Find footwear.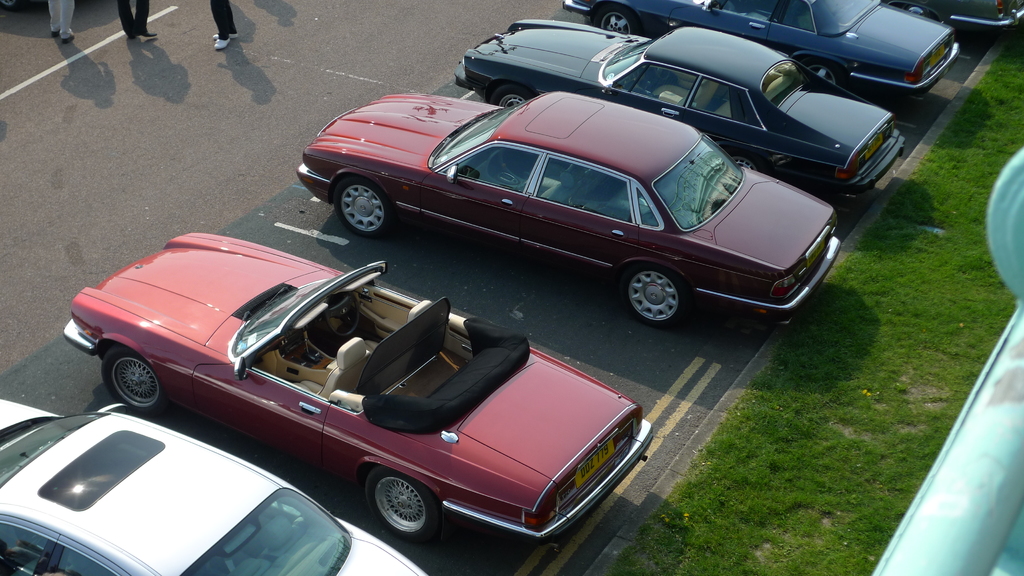
x1=214 y1=31 x2=237 y2=40.
